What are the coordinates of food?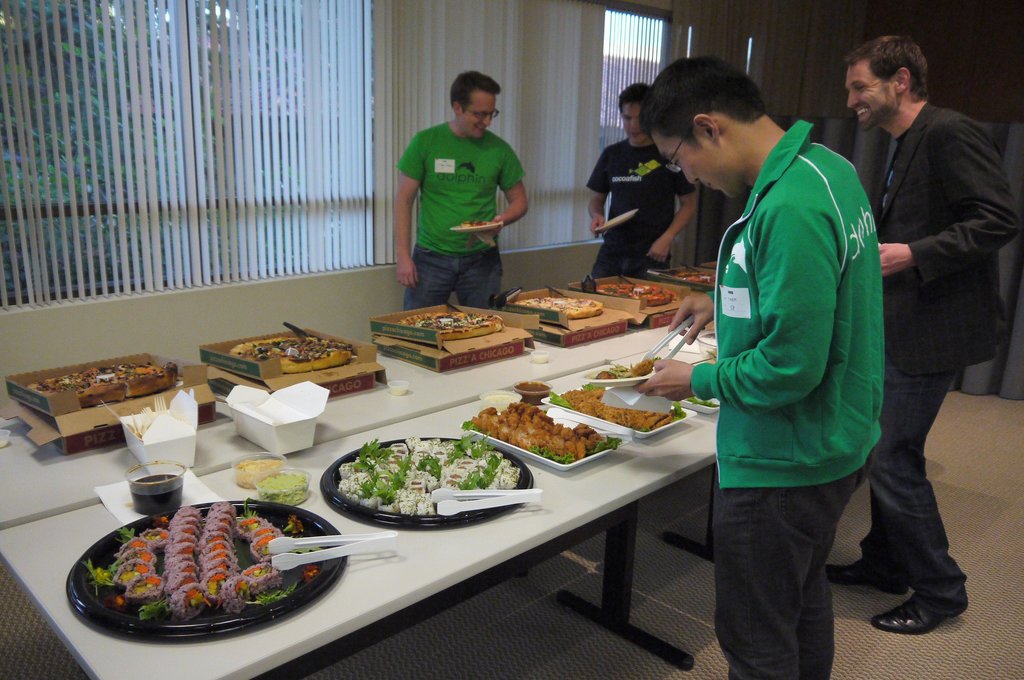
{"left": 25, "top": 362, "right": 177, "bottom": 407}.
